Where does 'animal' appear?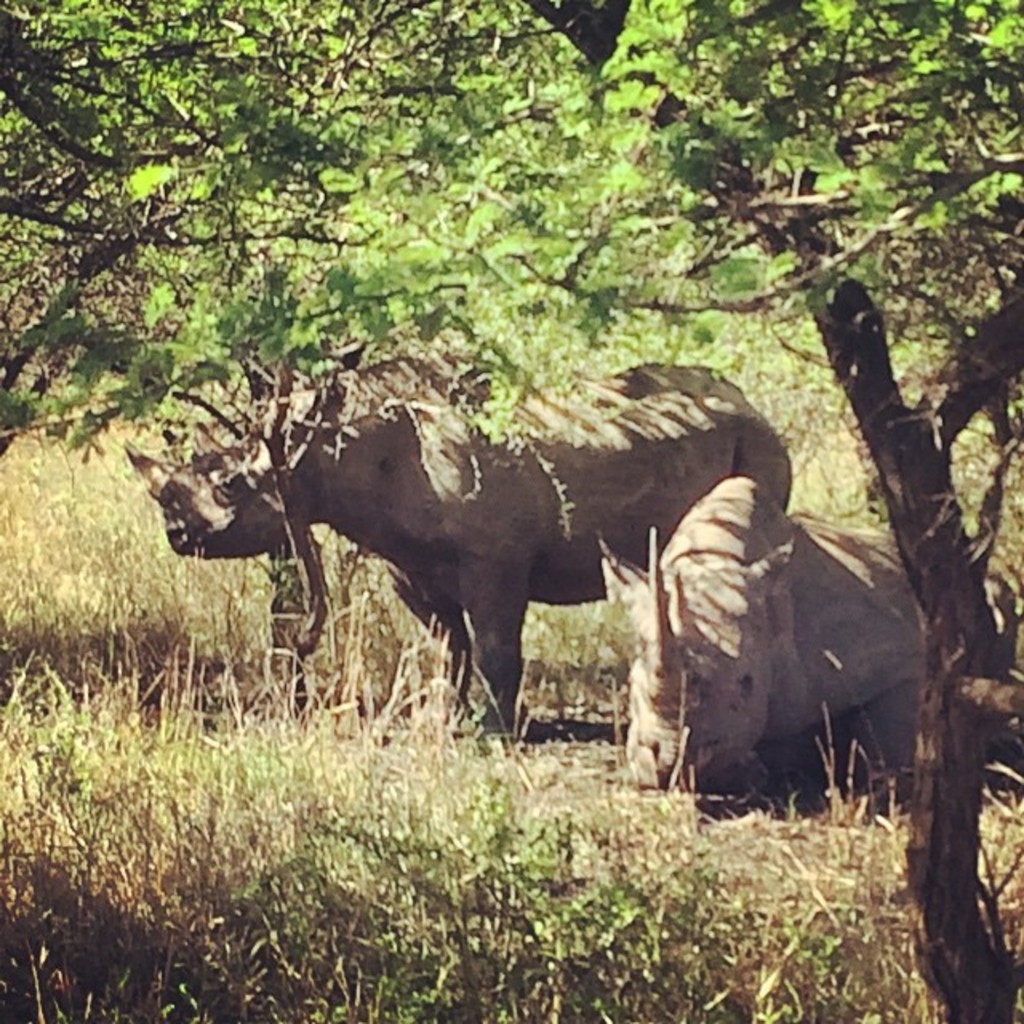
Appears at box(123, 358, 794, 739).
